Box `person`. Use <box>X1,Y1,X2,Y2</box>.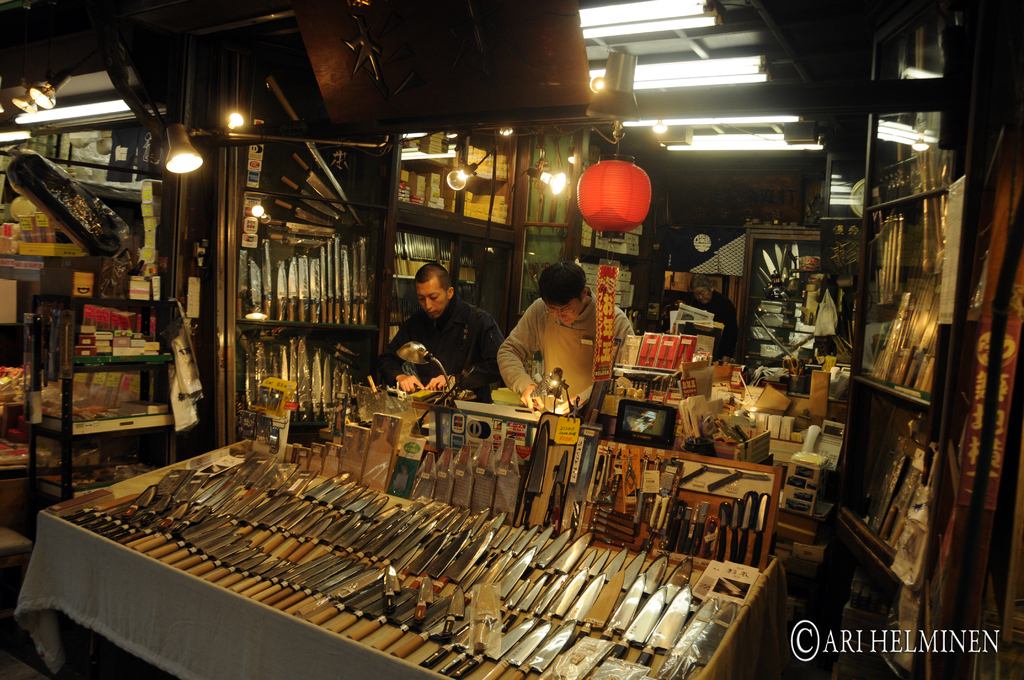
<box>688,282,739,341</box>.
